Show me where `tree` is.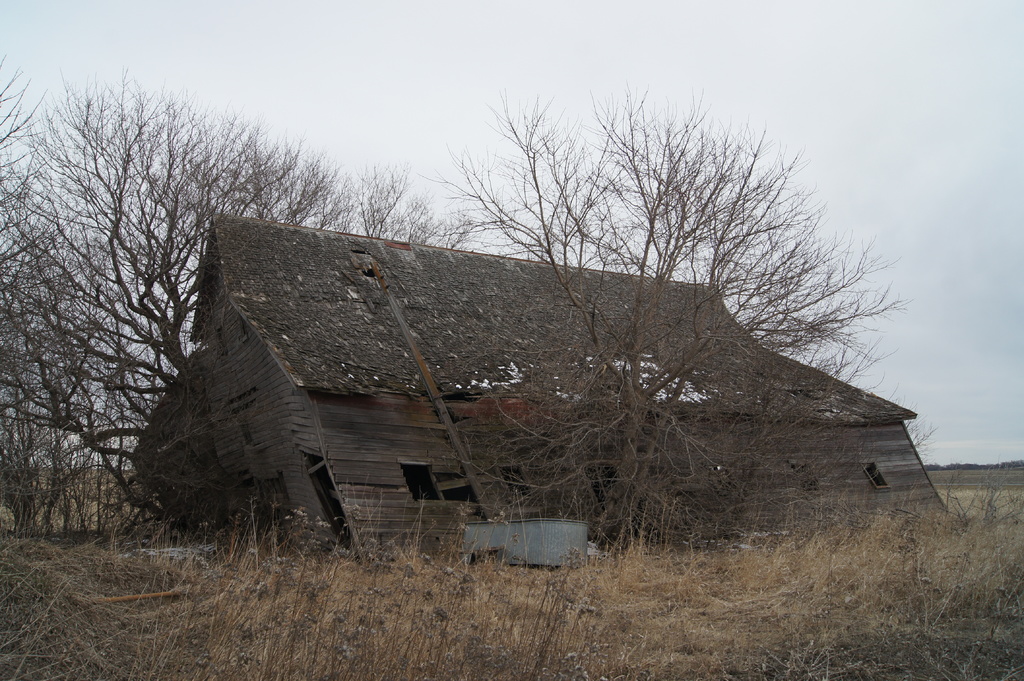
`tree` is at rect(0, 70, 502, 529).
